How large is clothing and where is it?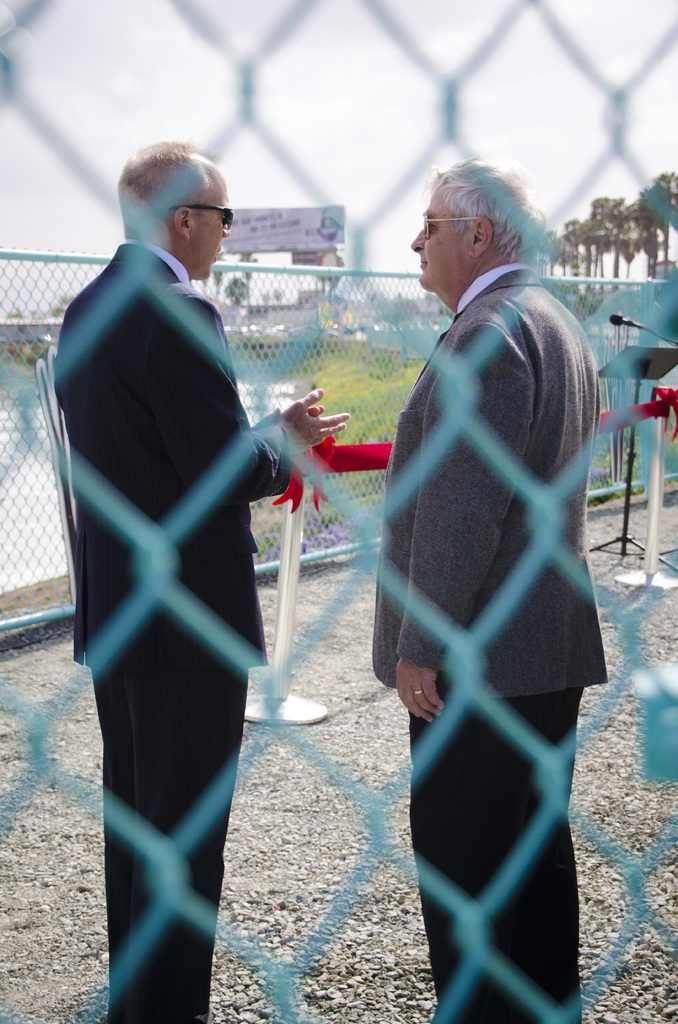
Bounding box: [left=49, top=239, right=287, bottom=1023].
